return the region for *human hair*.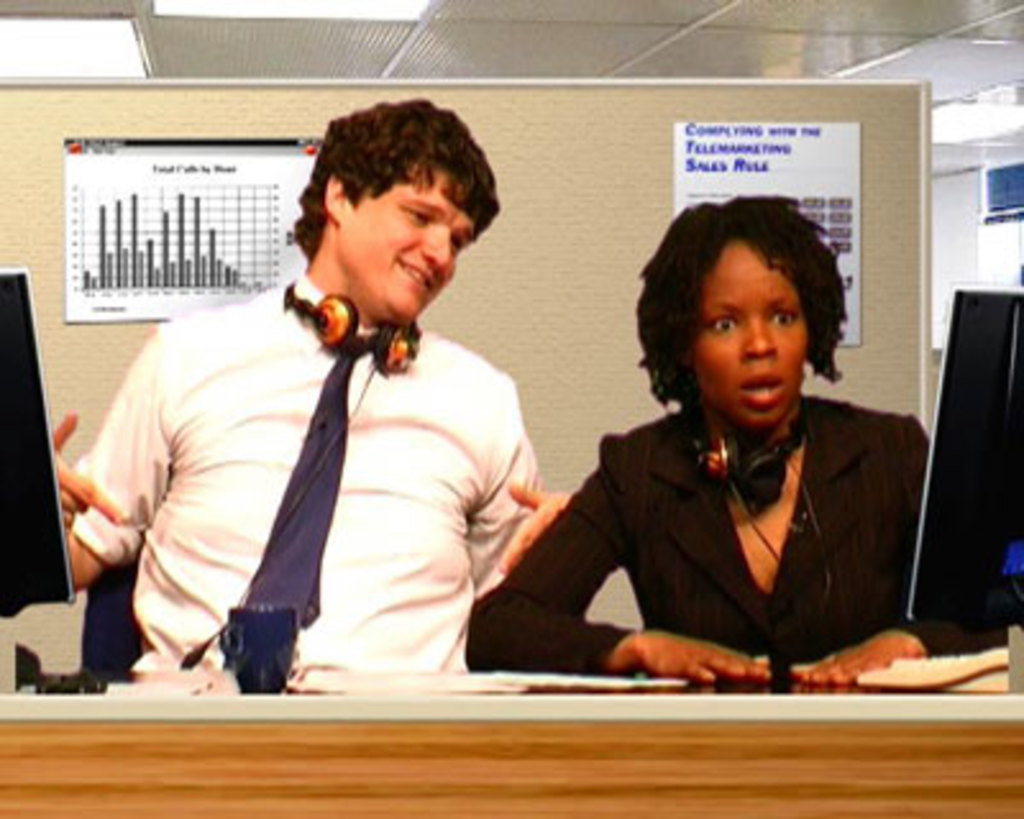
[left=294, top=95, right=502, bottom=266].
